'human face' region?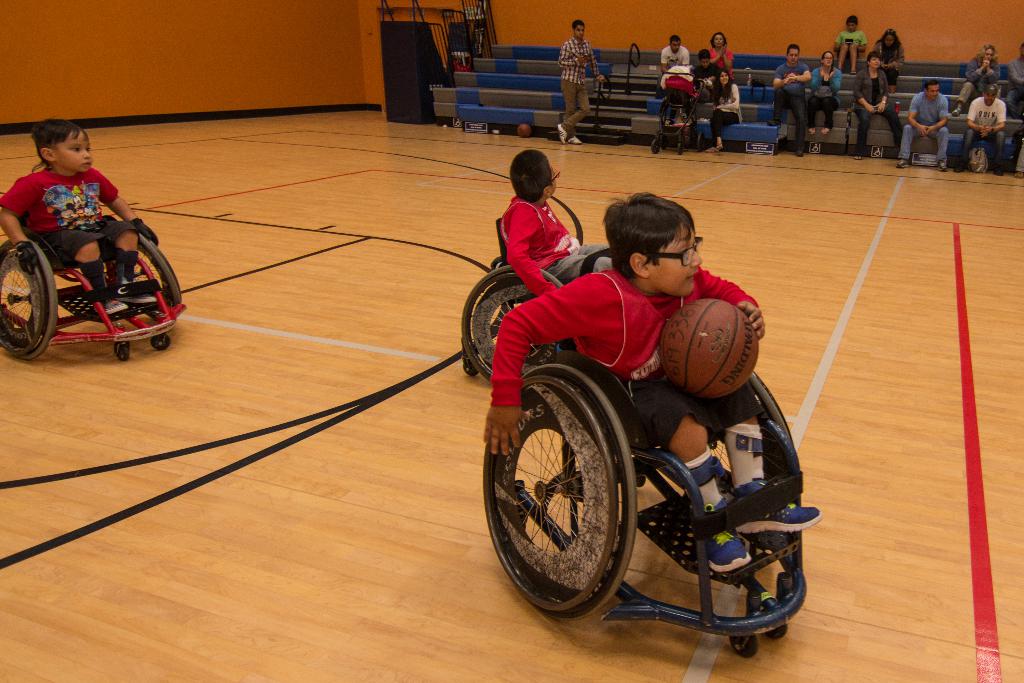
(x1=886, y1=34, x2=893, y2=45)
